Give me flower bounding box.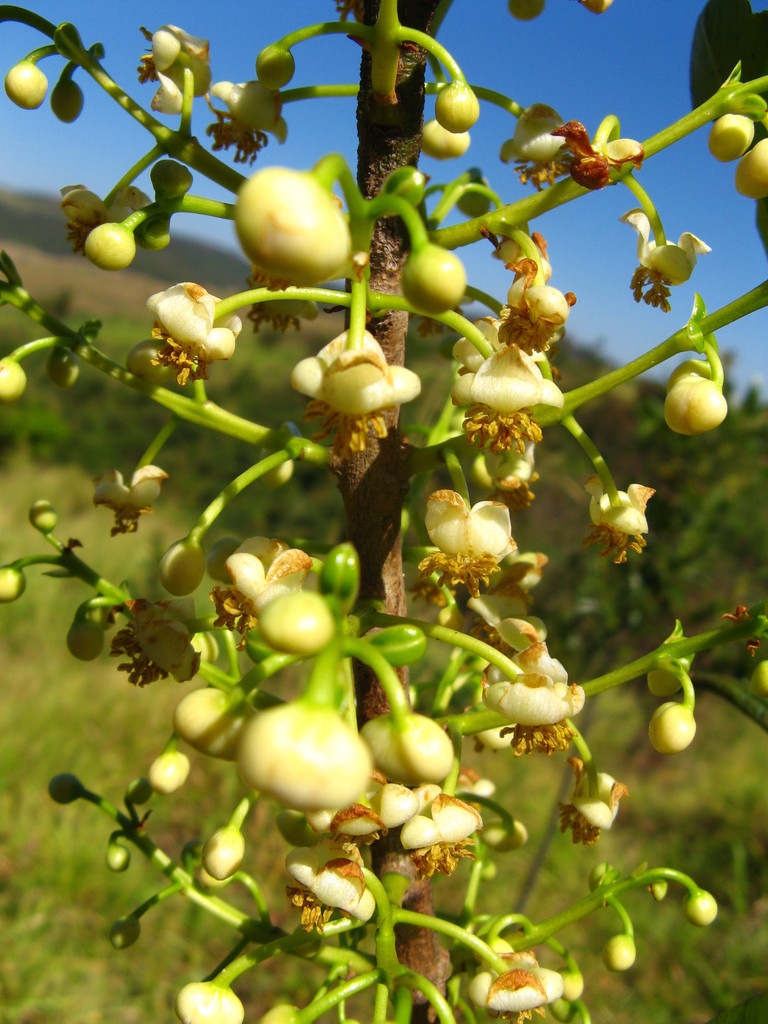
rect(293, 326, 419, 463).
